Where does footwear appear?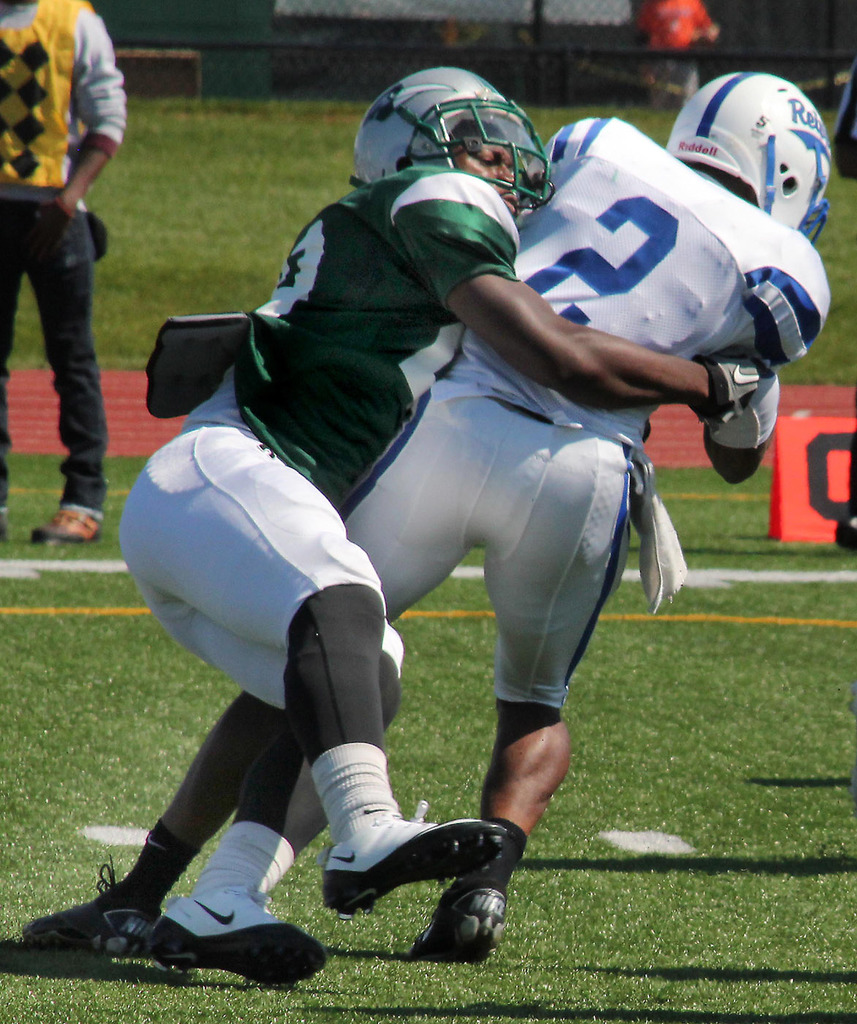
Appears at bbox=(401, 879, 504, 958).
